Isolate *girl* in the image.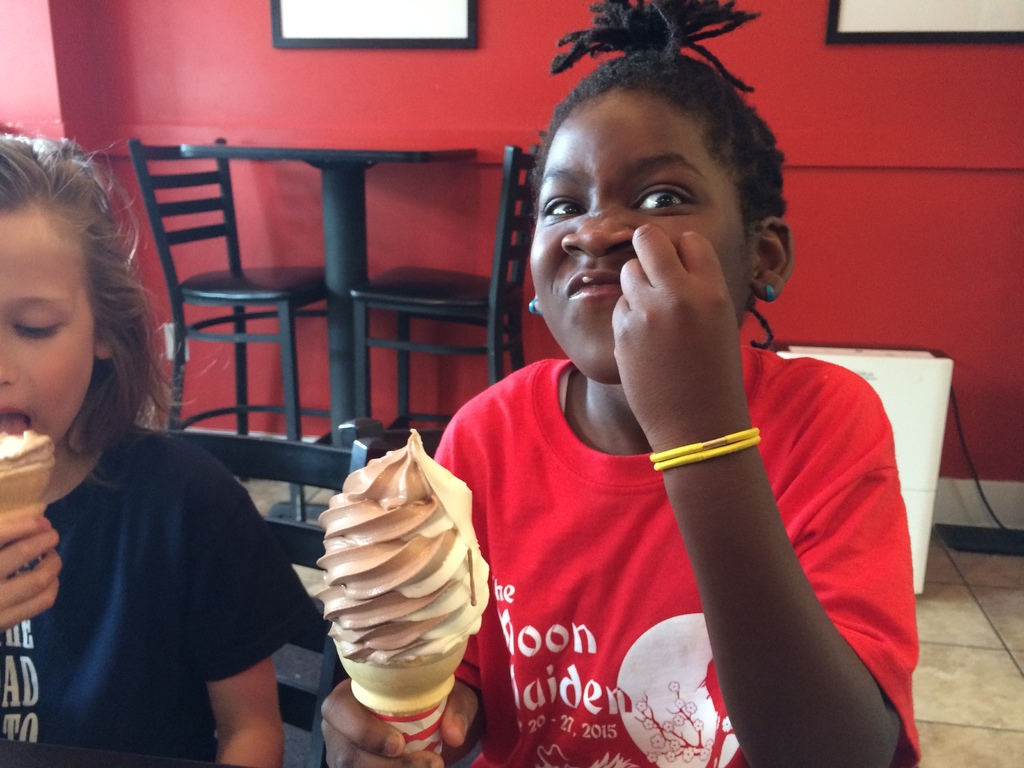
Isolated region: pyautogui.locateOnScreen(0, 134, 312, 765).
